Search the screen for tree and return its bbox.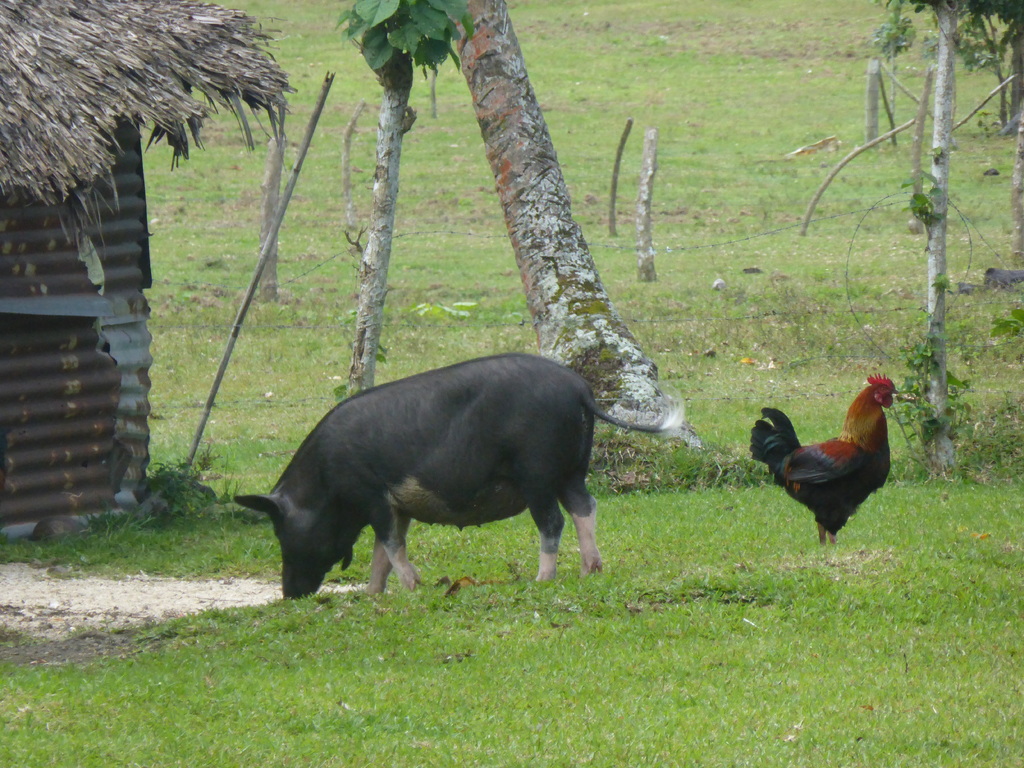
Found: bbox=(326, 0, 707, 447).
